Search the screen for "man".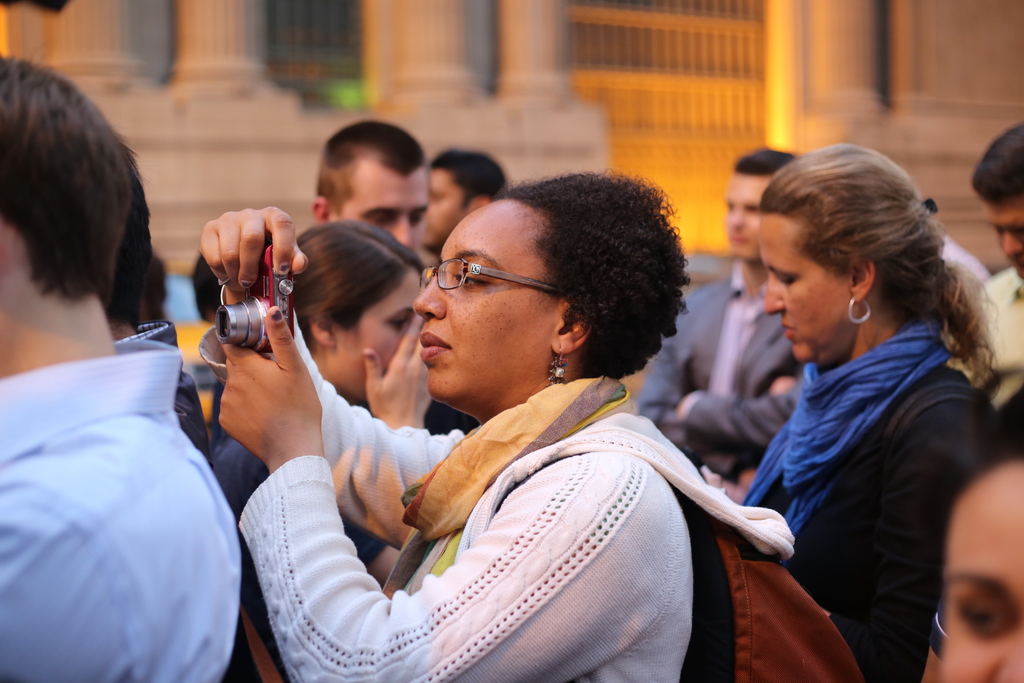
Found at BBox(0, 39, 248, 682).
